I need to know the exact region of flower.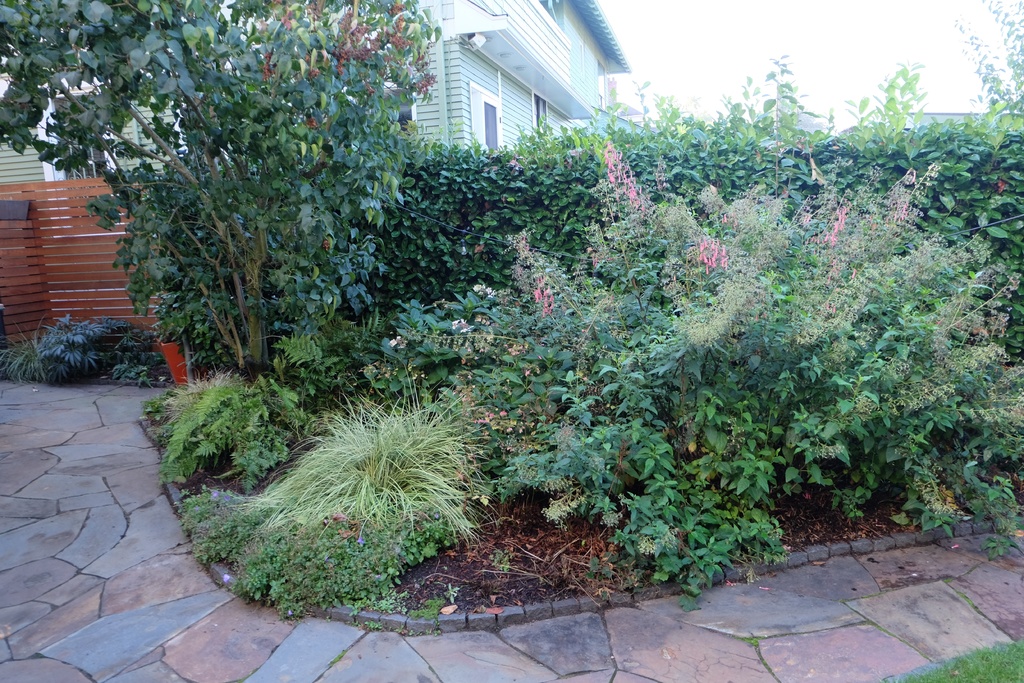
Region: x1=911 y1=171 x2=919 y2=183.
